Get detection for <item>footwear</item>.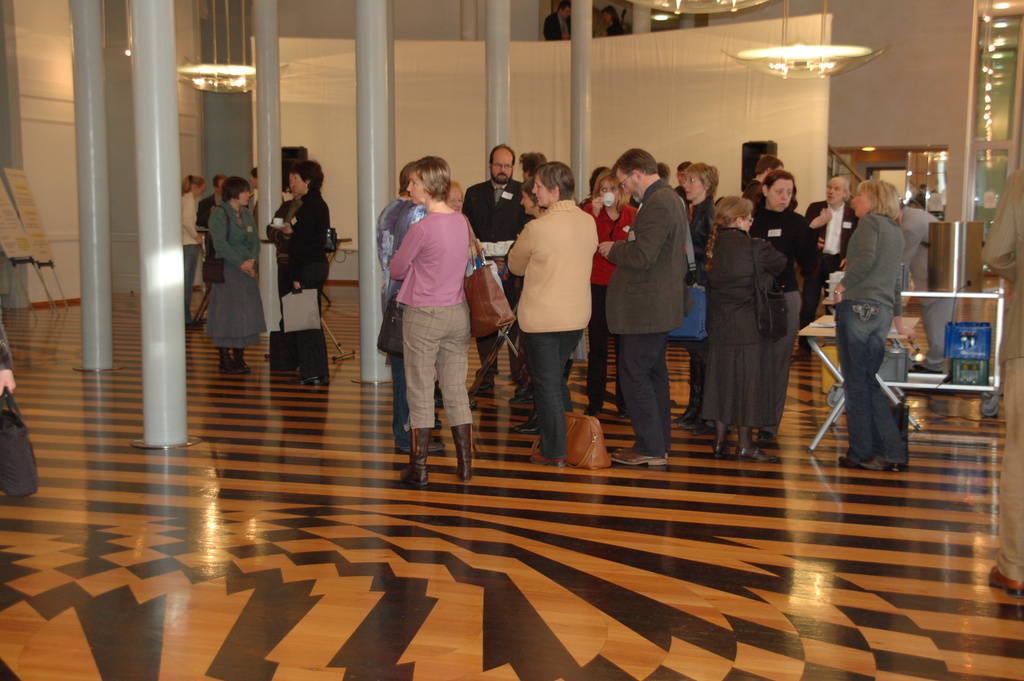
Detection: box=[504, 413, 543, 438].
